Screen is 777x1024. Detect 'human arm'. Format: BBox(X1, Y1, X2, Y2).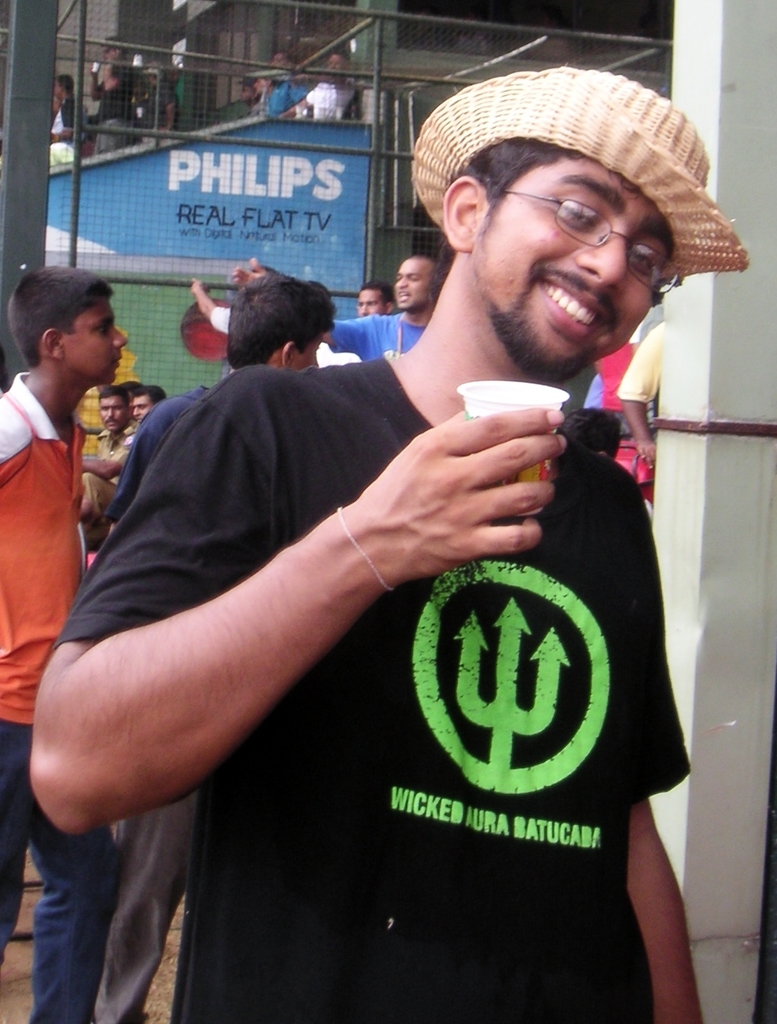
BBox(624, 537, 694, 1023).
